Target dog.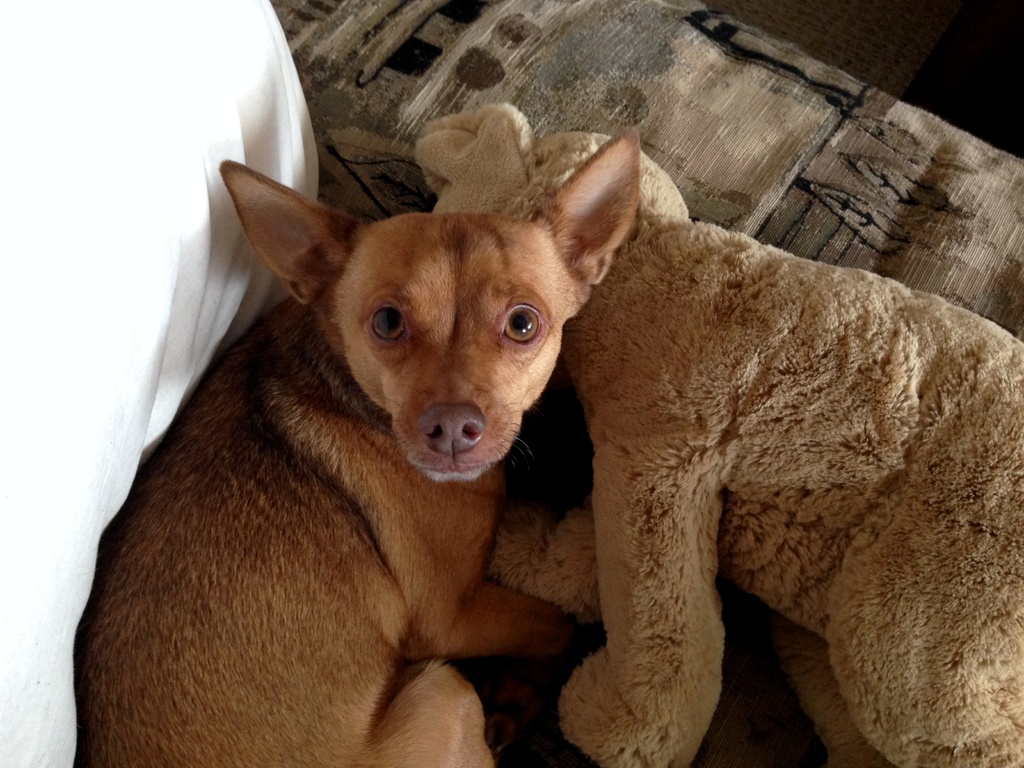
Target region: [83, 125, 632, 767].
